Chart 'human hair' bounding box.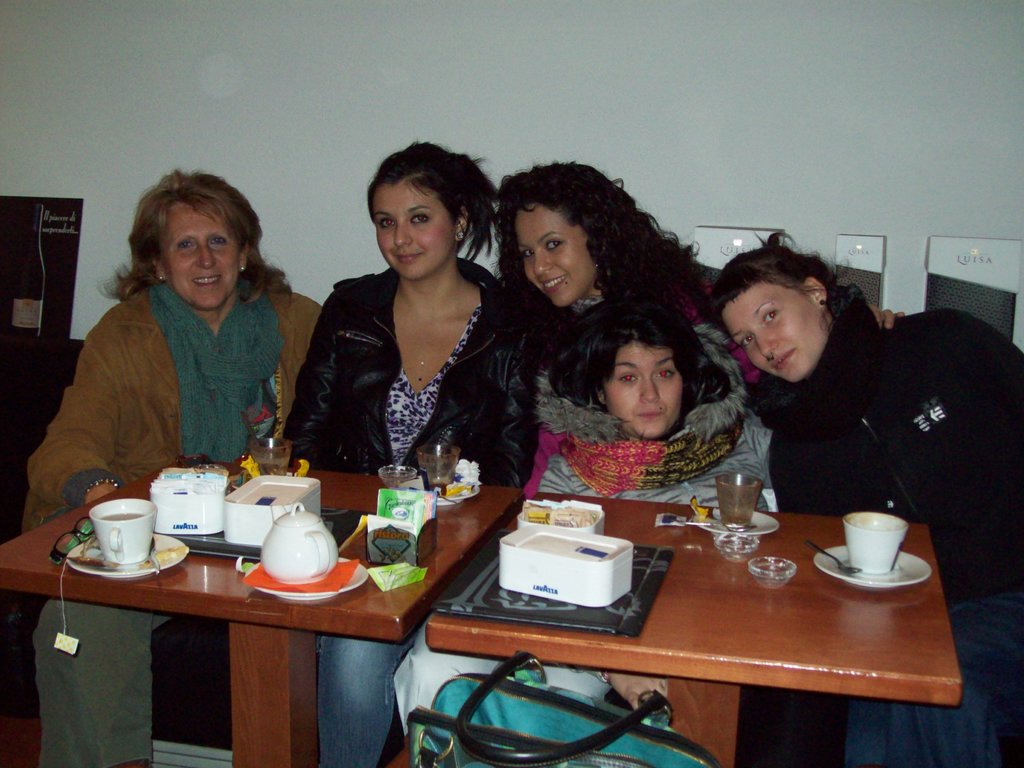
Charted: [706,230,856,337].
